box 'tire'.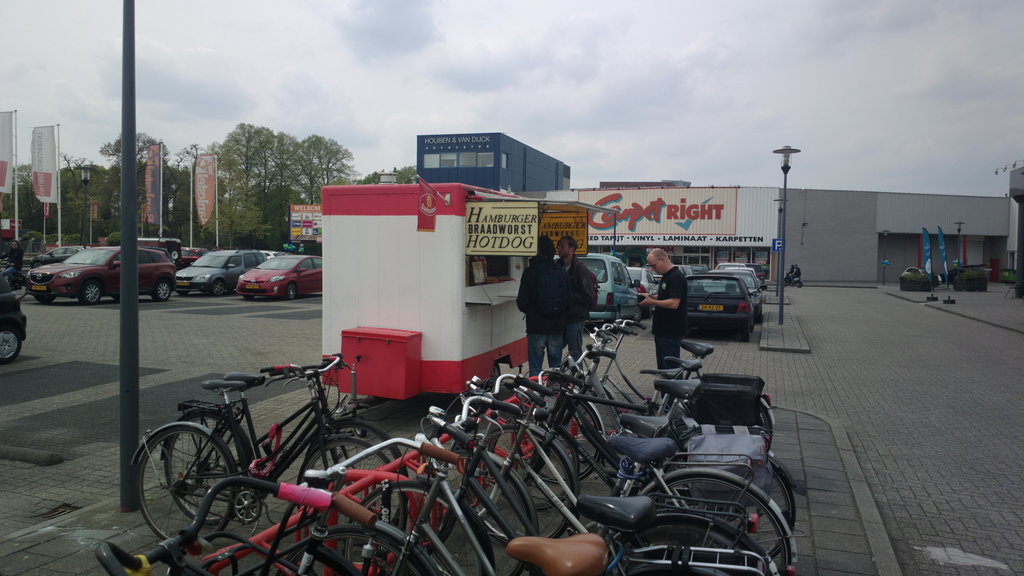
<bbox>211, 275, 228, 298</bbox>.
